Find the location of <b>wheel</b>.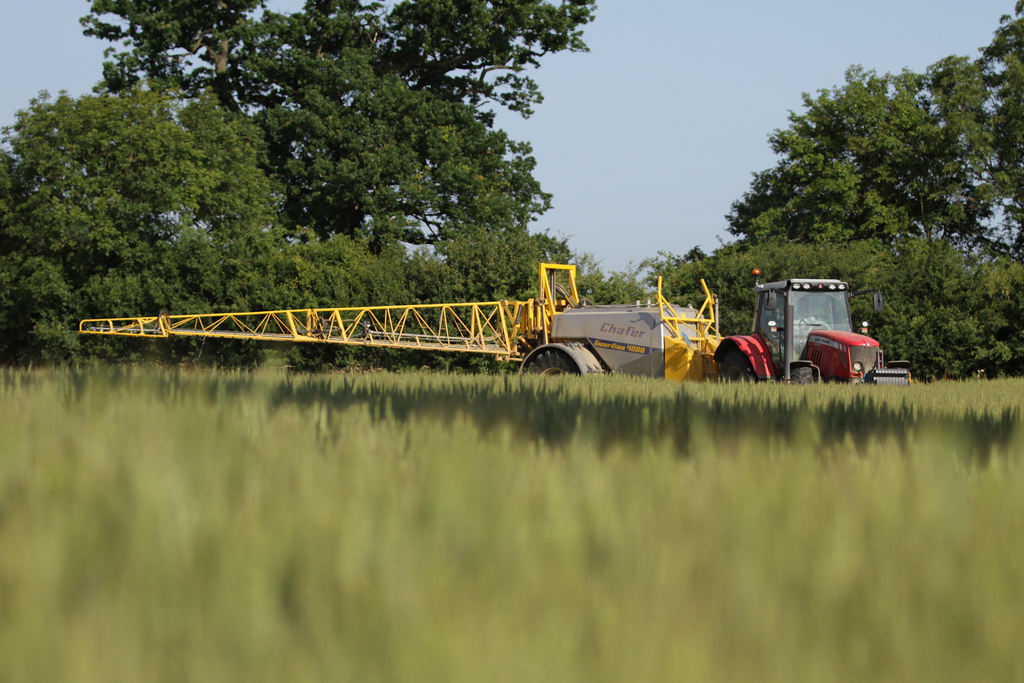
Location: detection(525, 347, 582, 372).
